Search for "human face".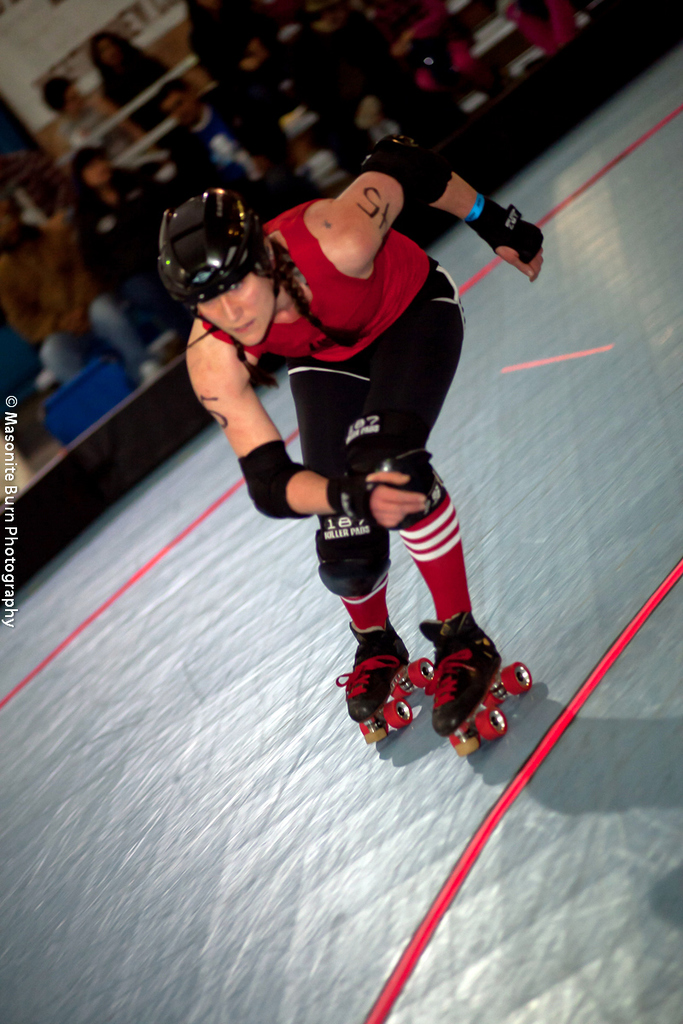
Found at left=65, top=84, right=84, bottom=115.
